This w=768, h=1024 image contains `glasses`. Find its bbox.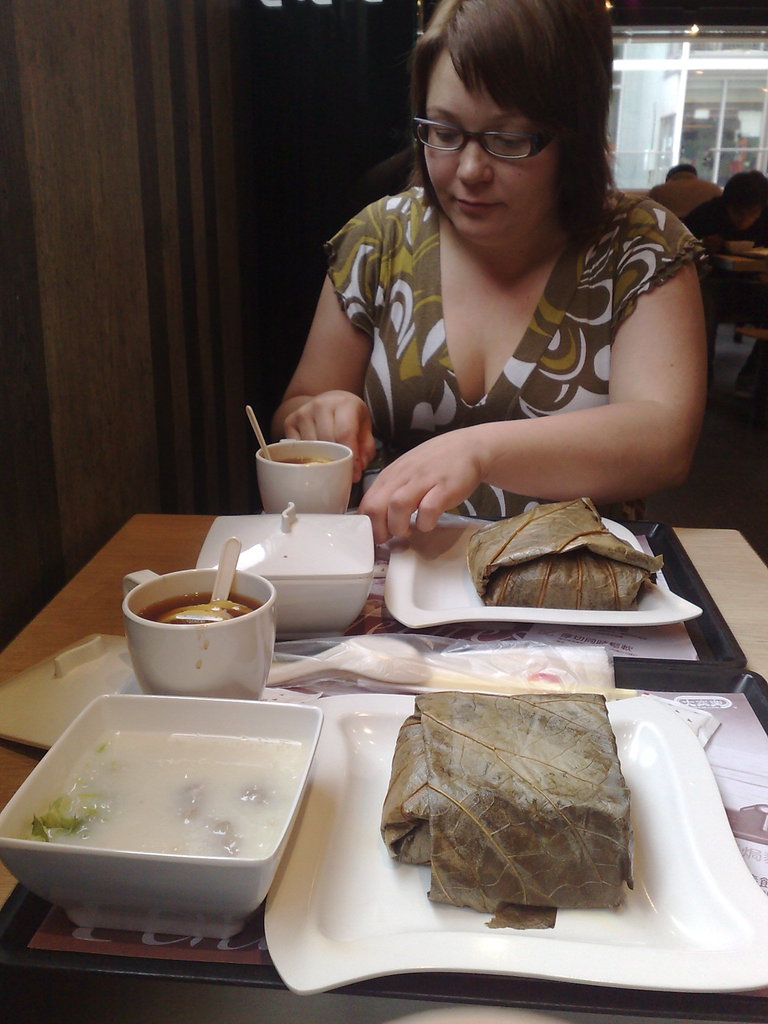
[x1=429, y1=99, x2=564, y2=161].
